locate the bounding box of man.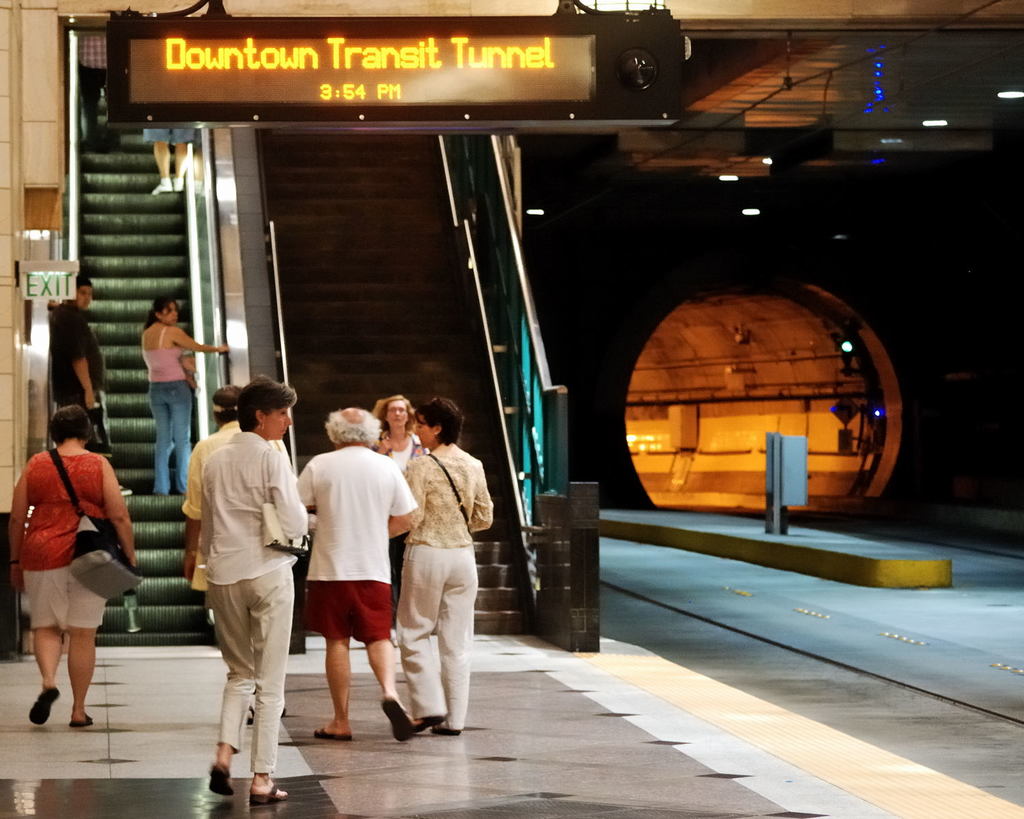
Bounding box: pyautogui.locateOnScreen(290, 400, 424, 745).
